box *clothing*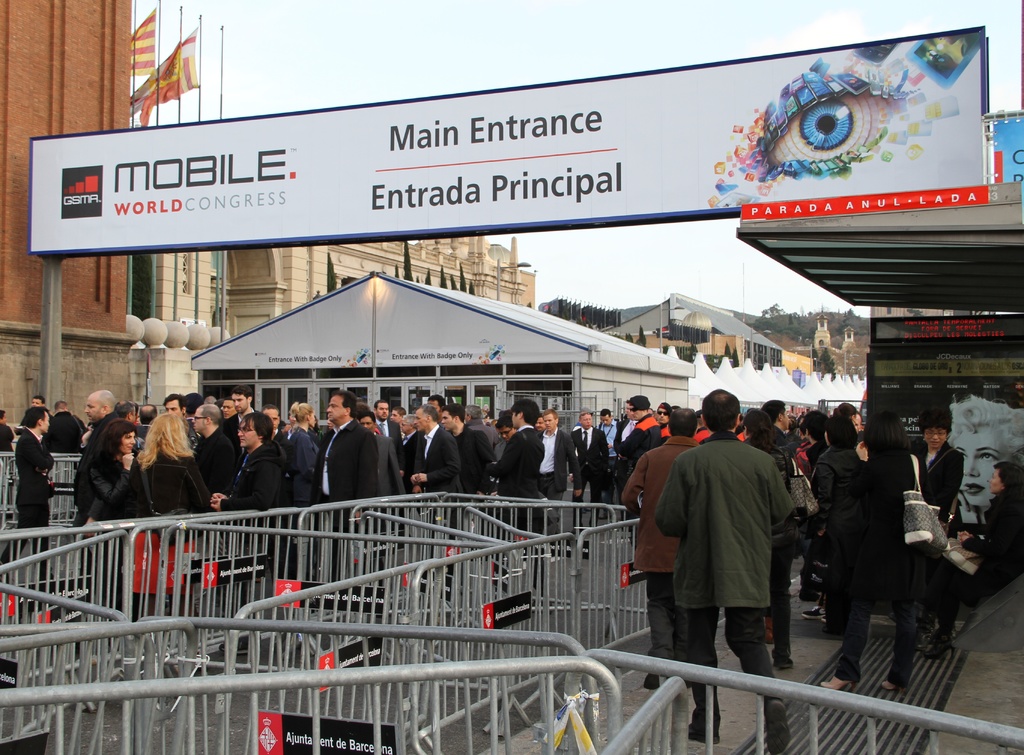
740,437,799,647
